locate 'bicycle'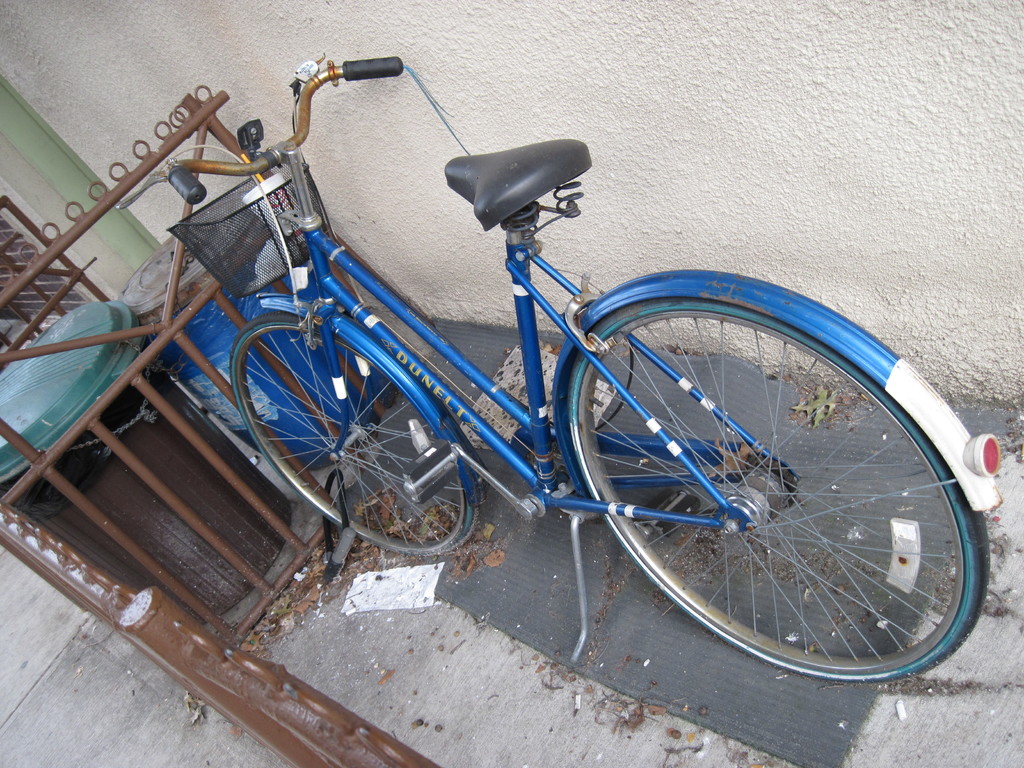
[x1=45, y1=49, x2=986, y2=667]
